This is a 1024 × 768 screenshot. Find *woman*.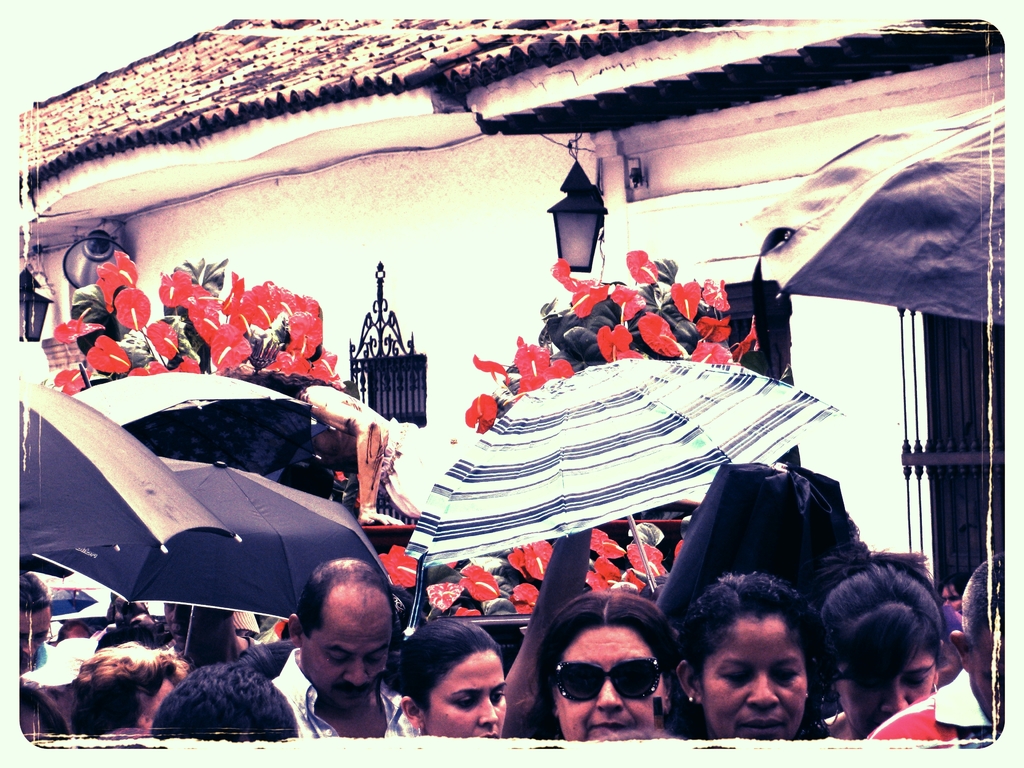
Bounding box: rect(822, 553, 949, 739).
